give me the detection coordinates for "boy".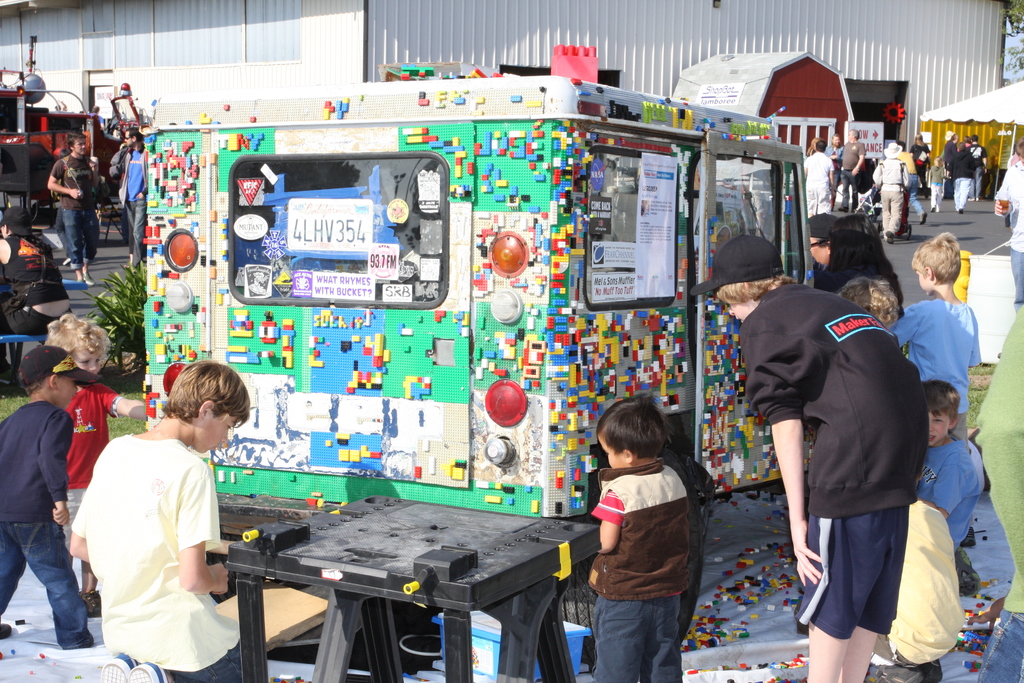
(left=911, top=378, right=980, bottom=552).
